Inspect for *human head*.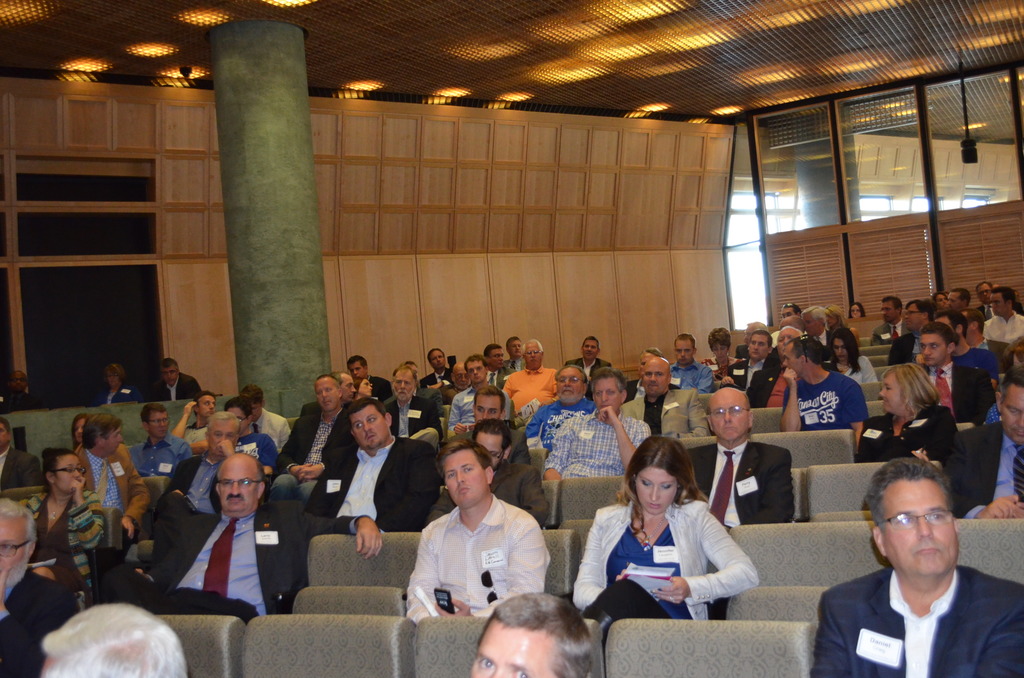
Inspection: select_region(521, 337, 544, 371).
